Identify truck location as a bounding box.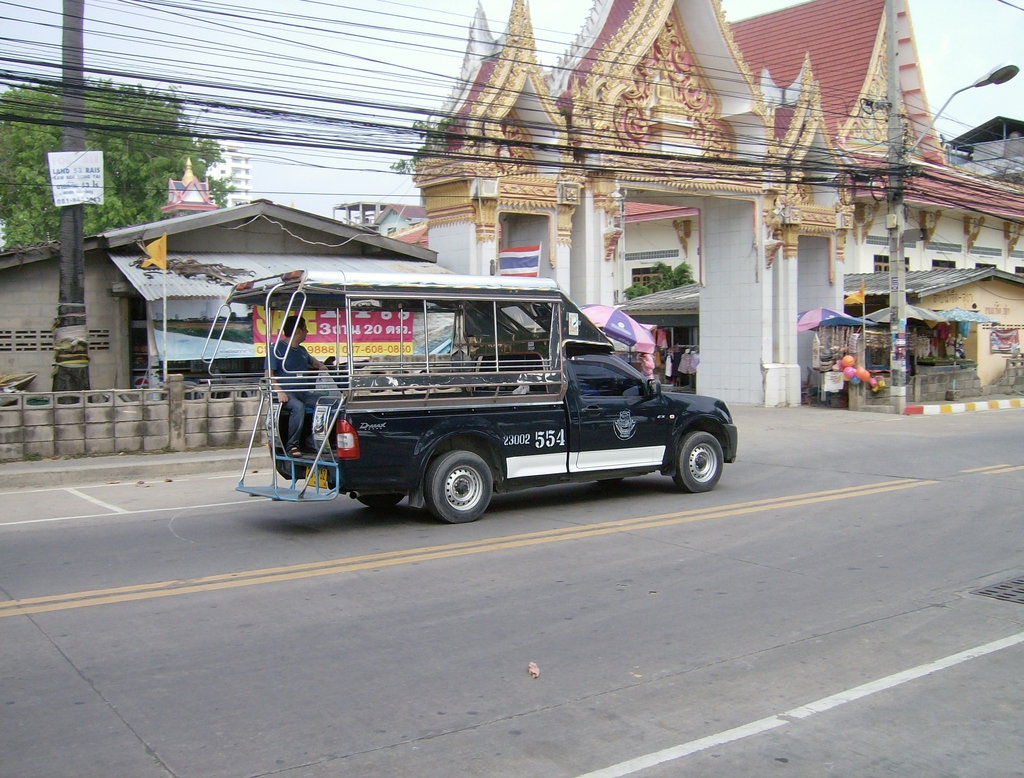
(left=247, top=282, right=733, bottom=537).
